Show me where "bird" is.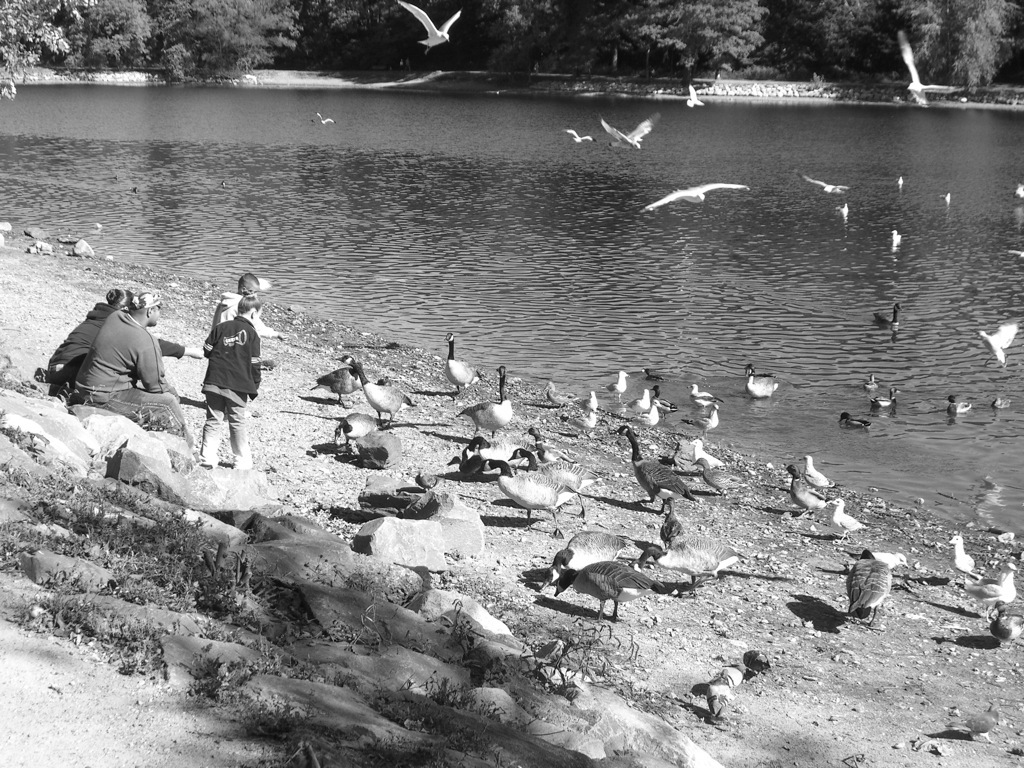
"bird" is at pyautogui.locateOnScreen(640, 183, 756, 213).
